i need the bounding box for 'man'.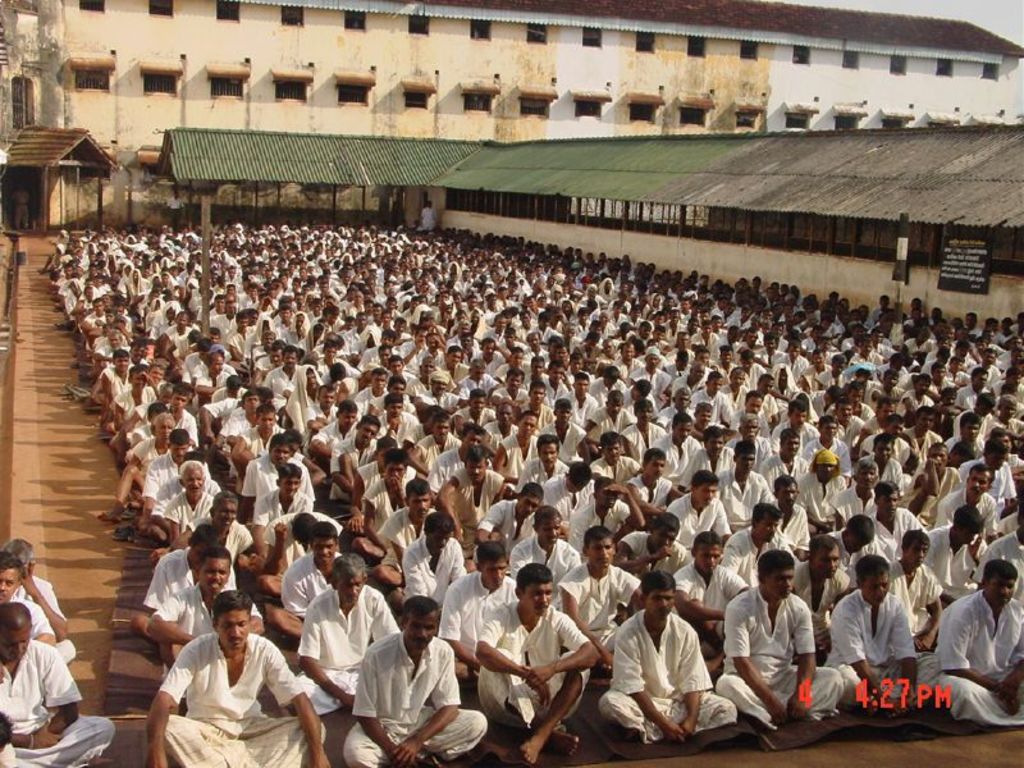
Here it is: <region>923, 502, 996, 602</region>.
